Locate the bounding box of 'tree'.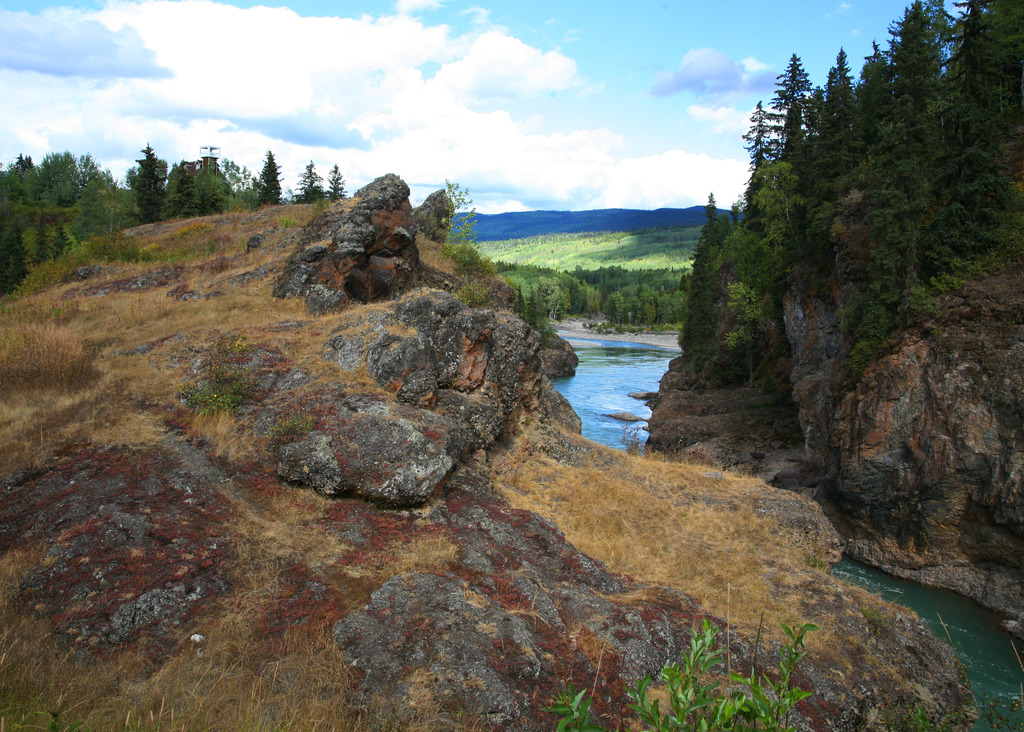
Bounding box: pyautogui.locateOnScreen(130, 140, 172, 227).
